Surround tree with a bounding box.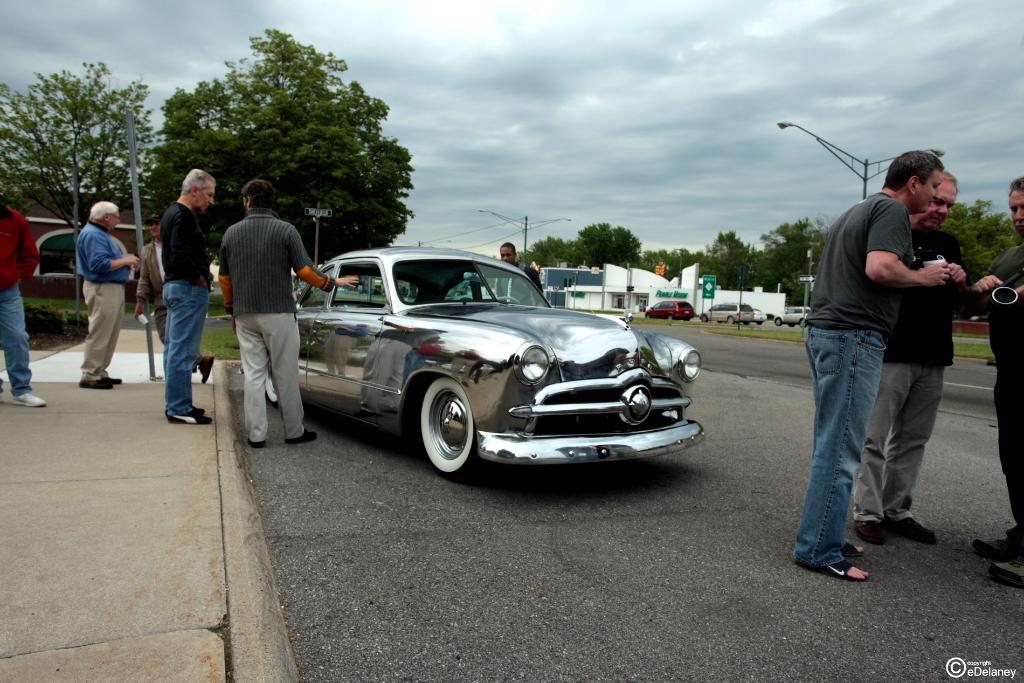
x1=573 y1=222 x2=648 y2=274.
